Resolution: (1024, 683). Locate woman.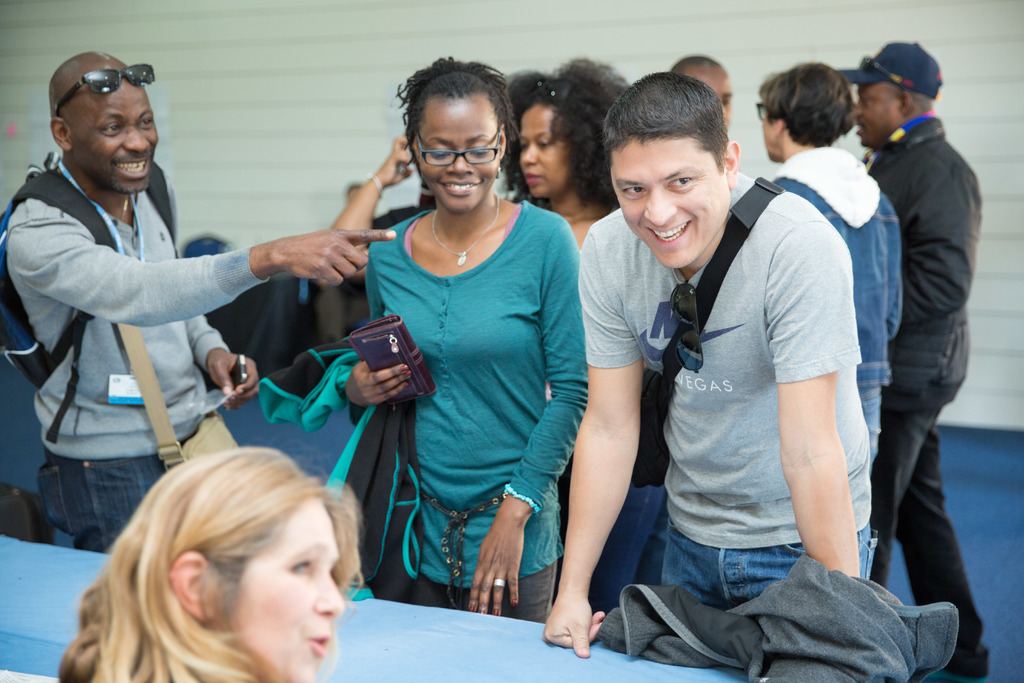
<box>262,49,589,616</box>.
